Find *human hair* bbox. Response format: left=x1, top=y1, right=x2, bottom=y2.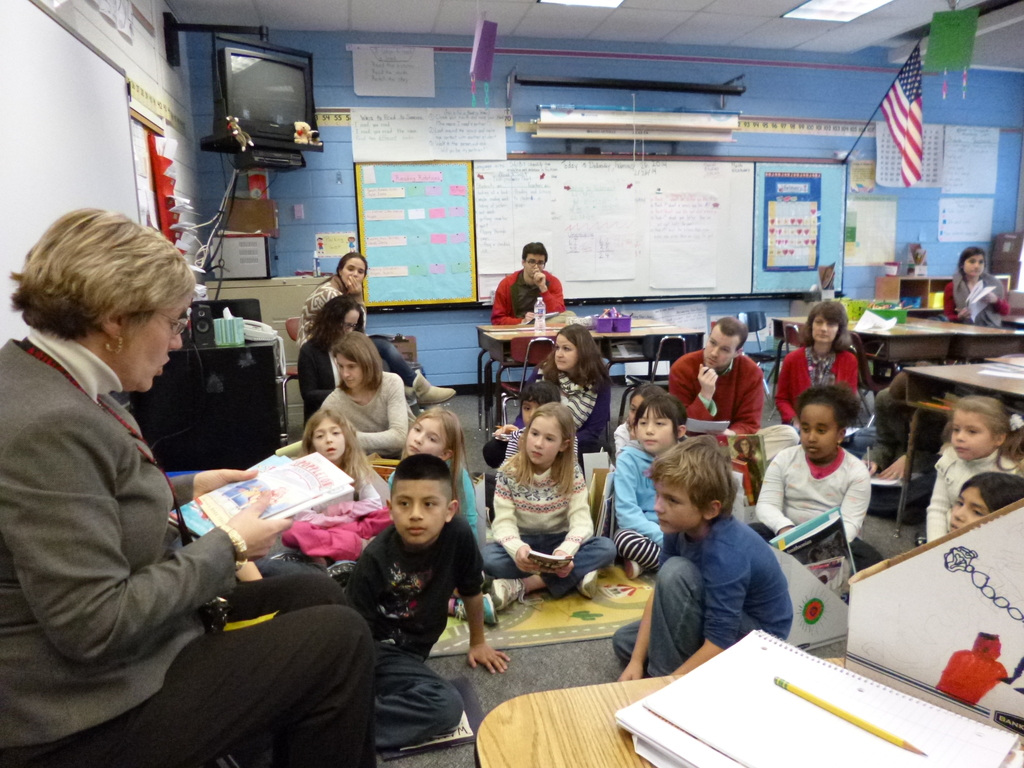
left=521, top=241, right=547, bottom=267.
